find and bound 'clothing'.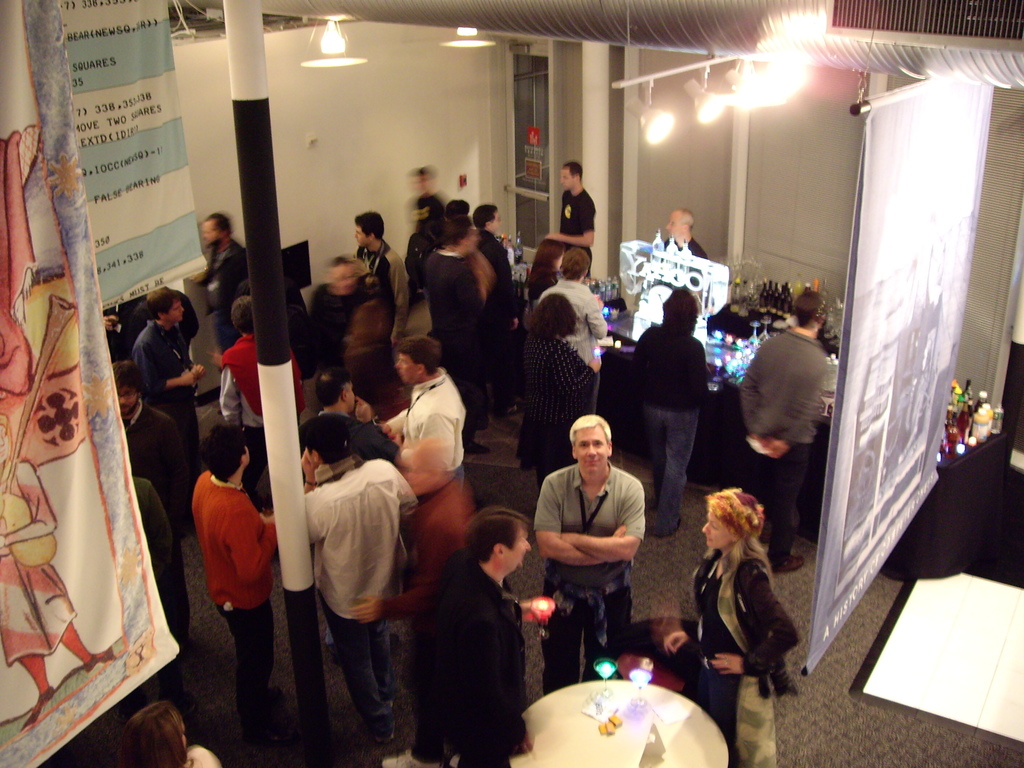
Bound: locate(316, 474, 401, 711).
